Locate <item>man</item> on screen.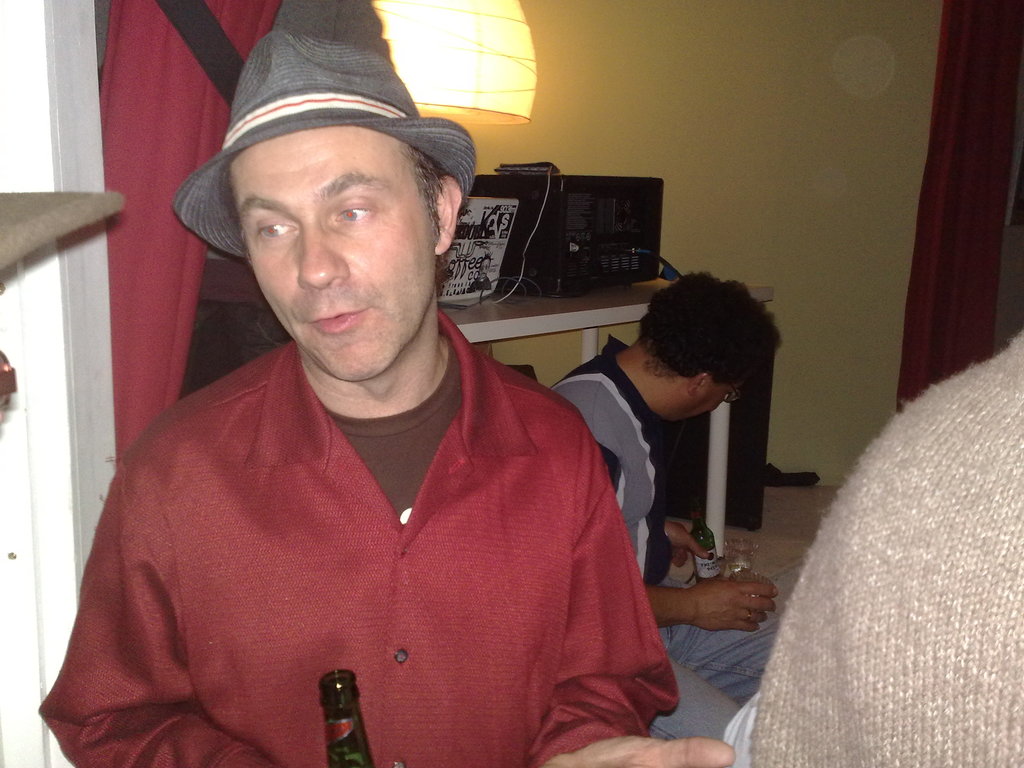
On screen at pyautogui.locateOnScreen(559, 272, 787, 744).
